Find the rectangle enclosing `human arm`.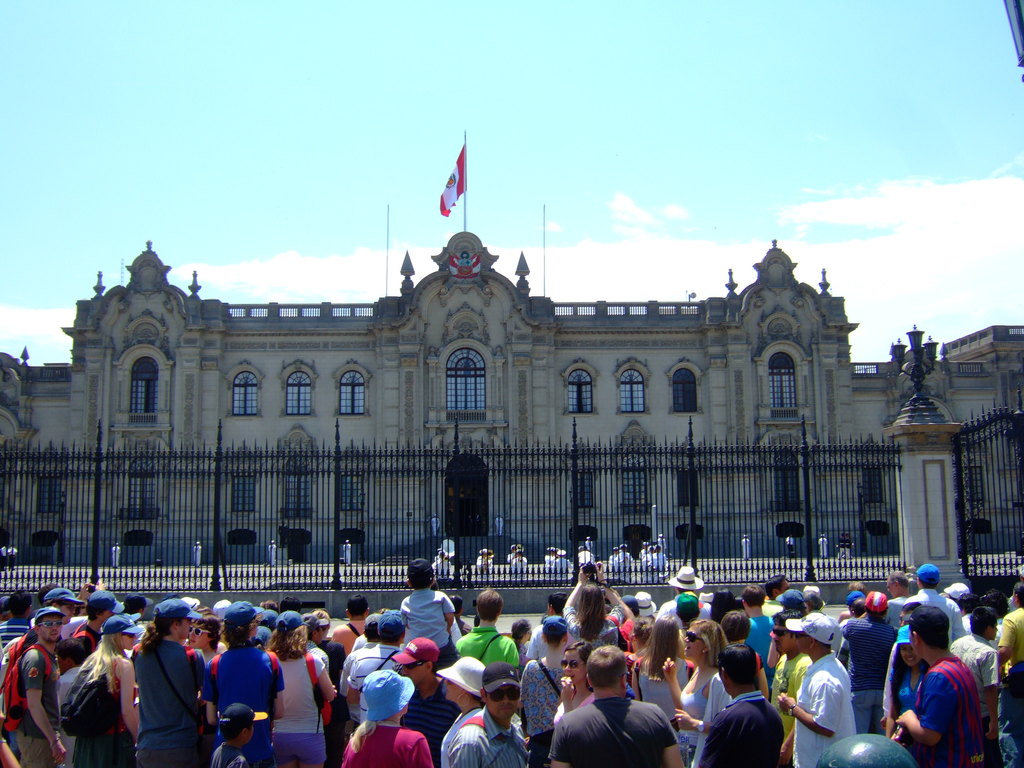
select_region(445, 591, 452, 633).
